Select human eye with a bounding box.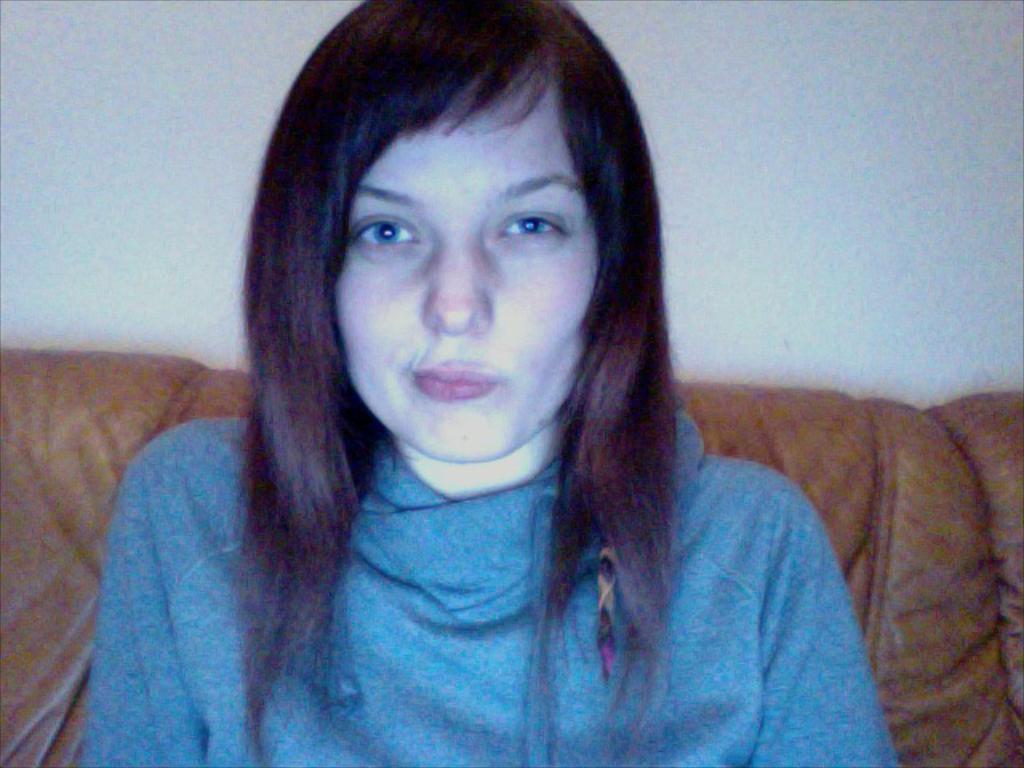
bbox=[349, 205, 429, 259].
